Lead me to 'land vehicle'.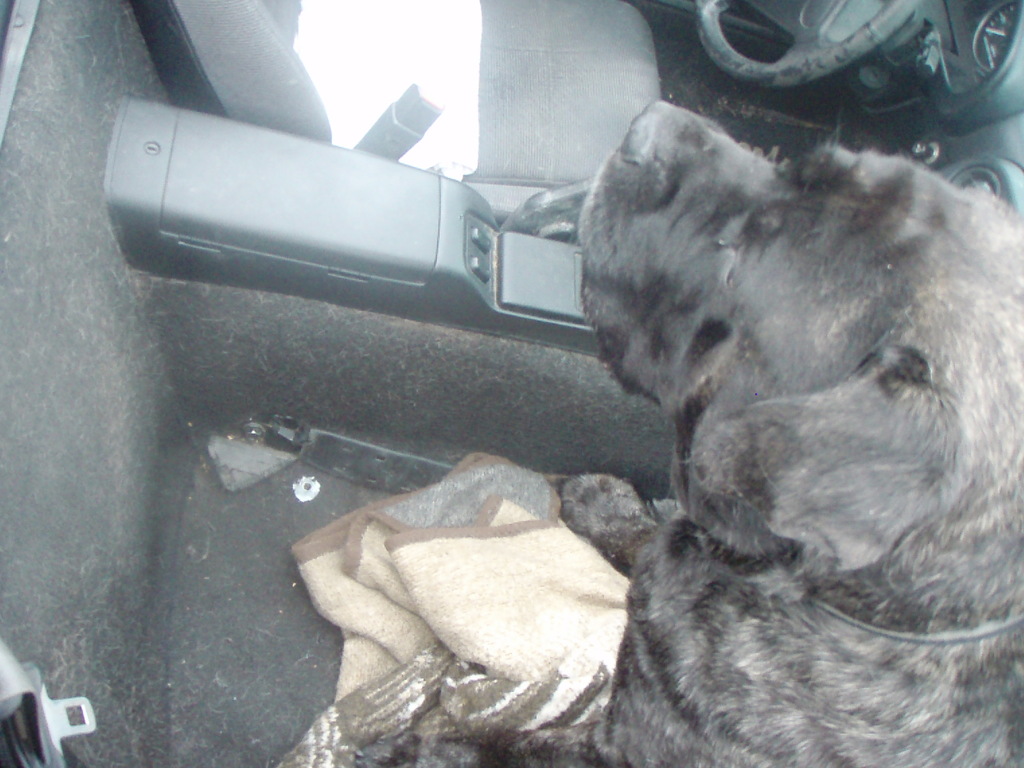
Lead to (0,0,1023,767).
